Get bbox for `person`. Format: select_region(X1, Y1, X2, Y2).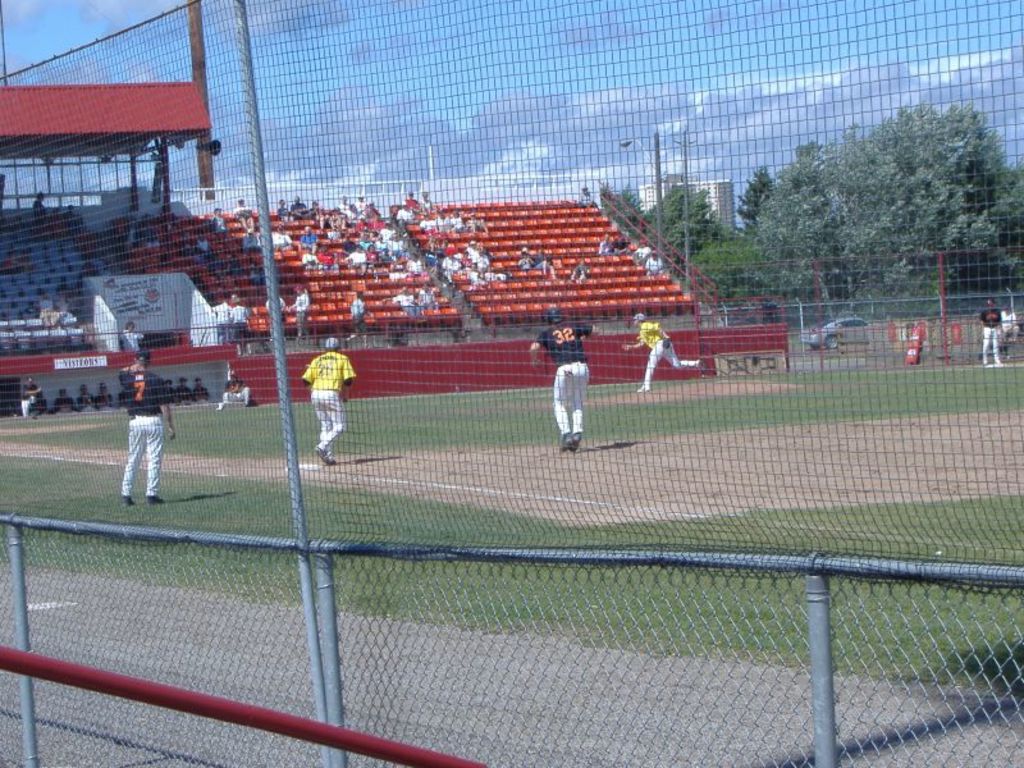
select_region(545, 305, 598, 454).
